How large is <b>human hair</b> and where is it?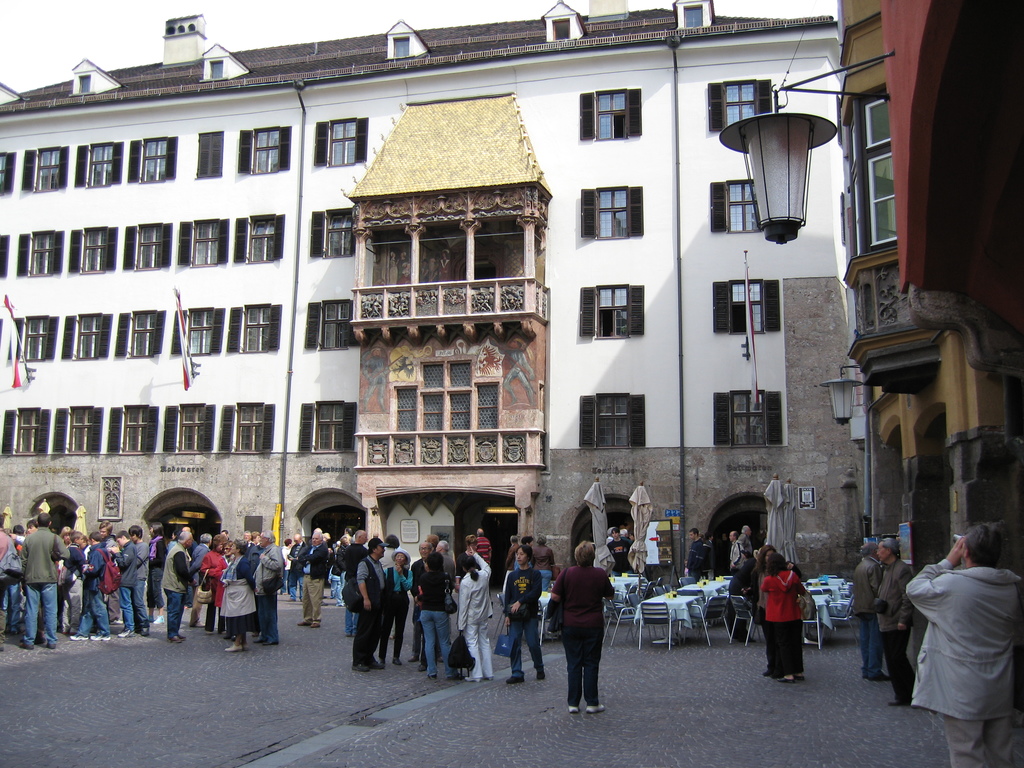
Bounding box: 691,525,701,534.
